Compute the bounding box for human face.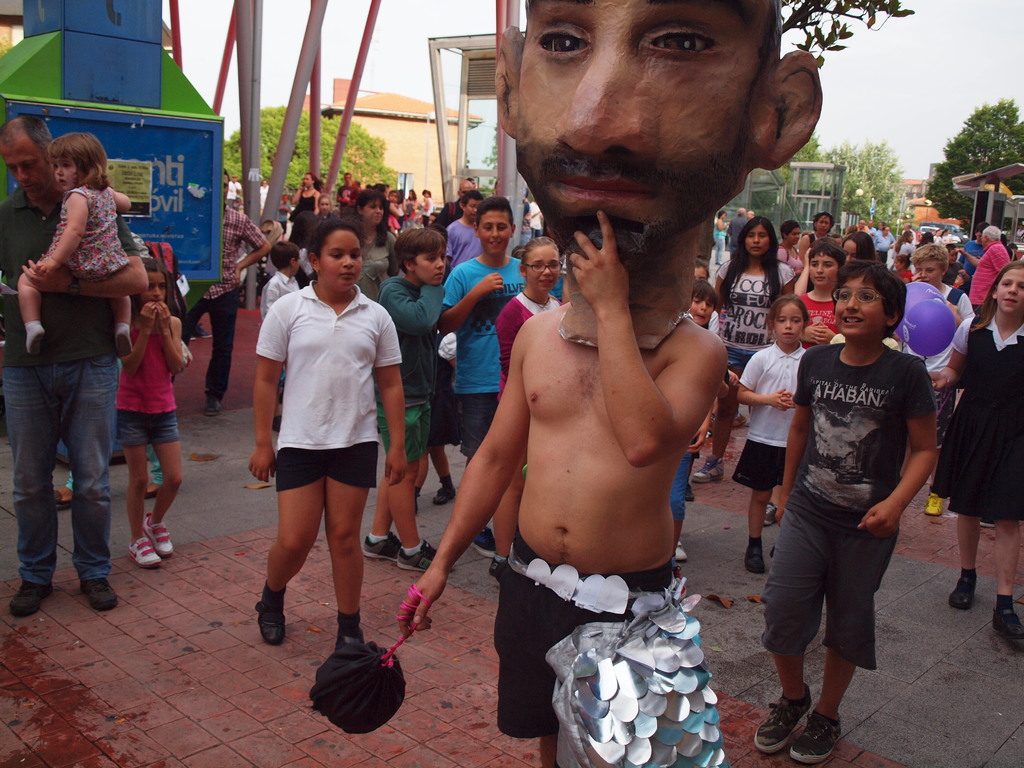
x1=317 y1=197 x2=330 y2=214.
